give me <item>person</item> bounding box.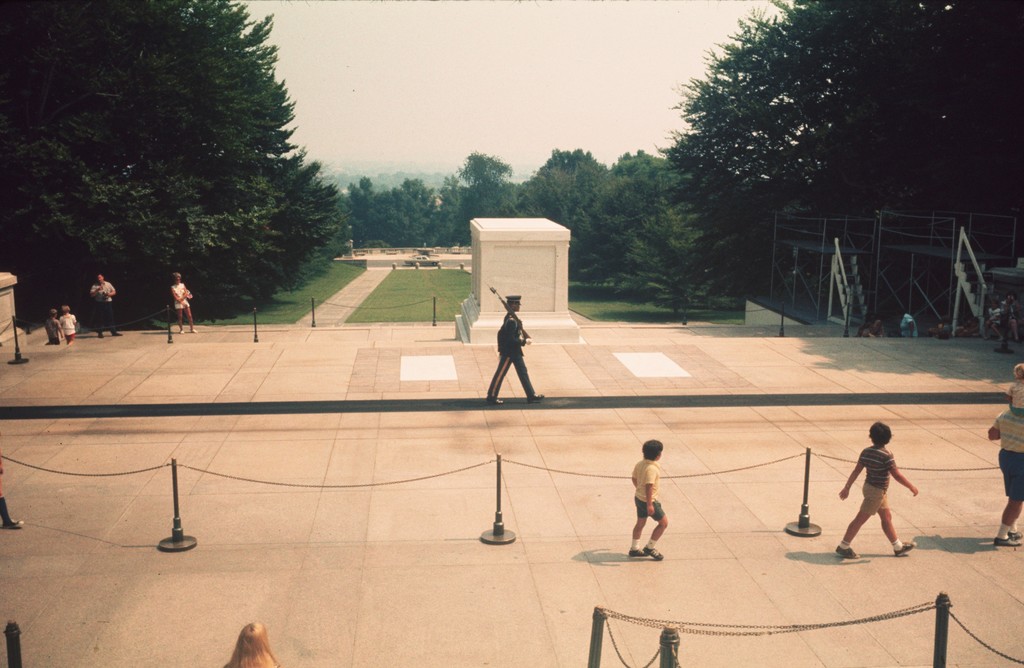
[166, 267, 199, 338].
